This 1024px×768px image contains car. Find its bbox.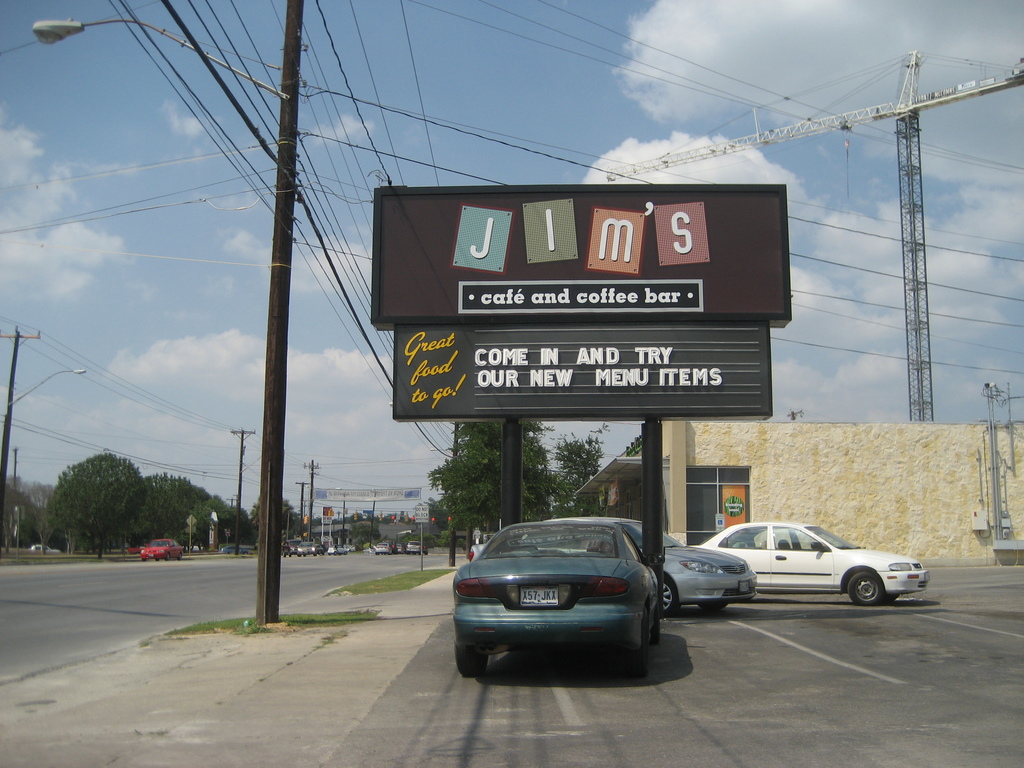
<bbox>298, 540, 317, 556</bbox>.
